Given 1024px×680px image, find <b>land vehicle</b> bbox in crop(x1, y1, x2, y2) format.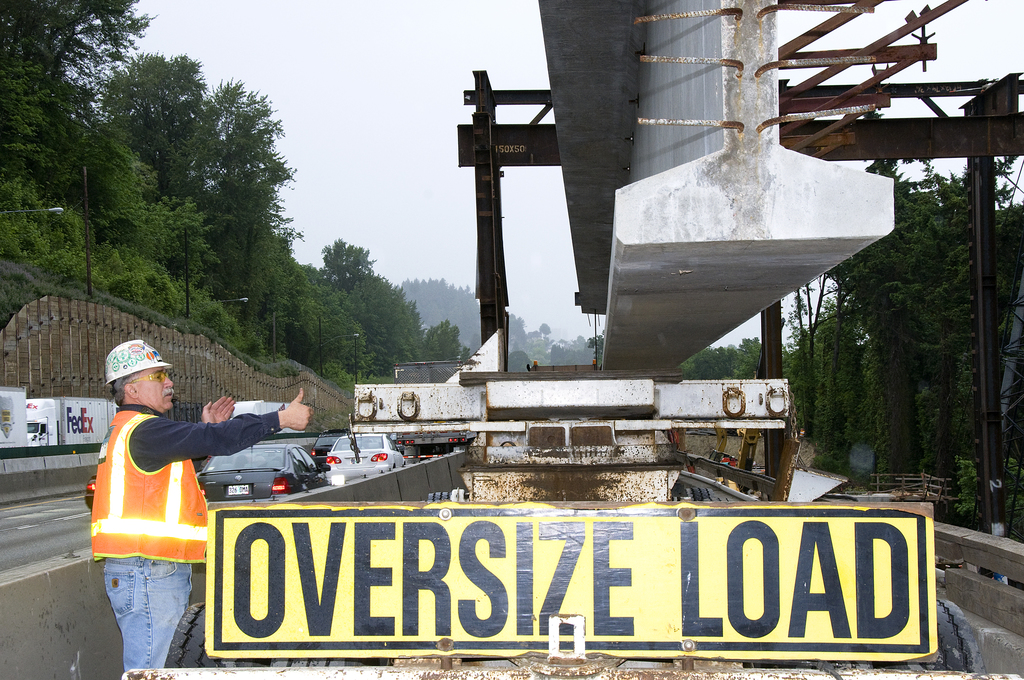
crop(392, 358, 479, 467).
